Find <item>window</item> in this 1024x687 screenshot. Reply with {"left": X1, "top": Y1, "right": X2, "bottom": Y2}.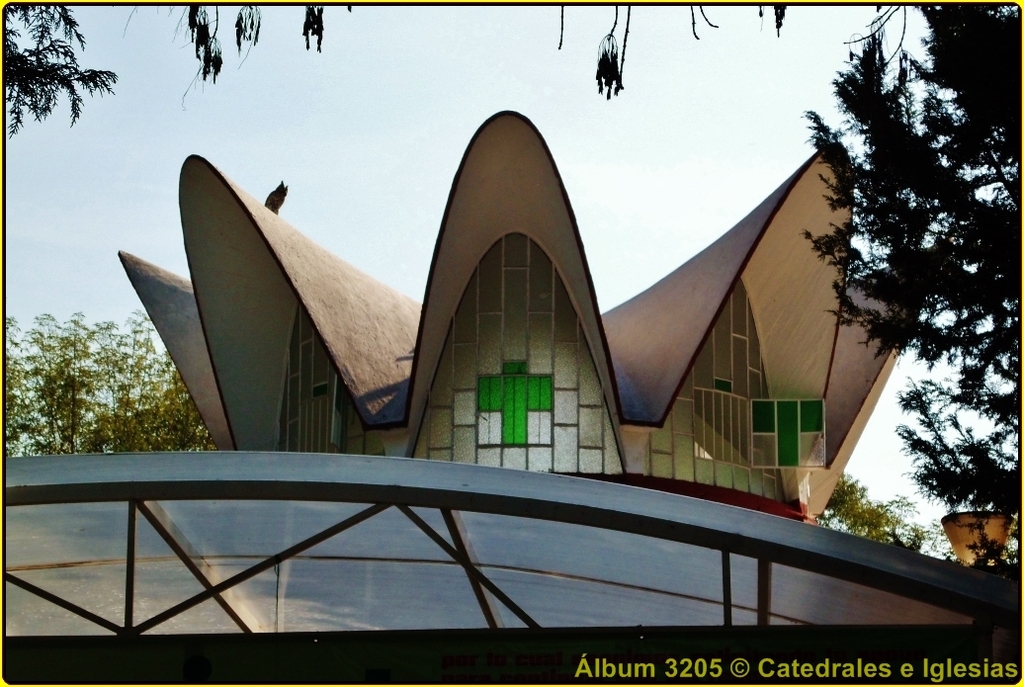
{"left": 626, "top": 269, "right": 832, "bottom": 519}.
